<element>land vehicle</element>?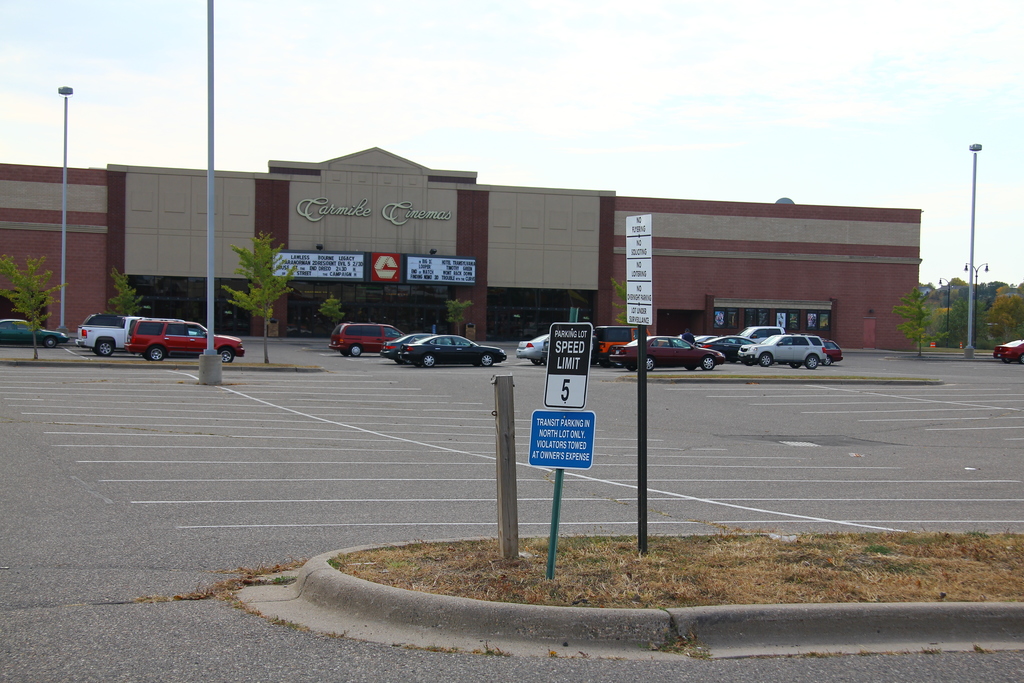
[514, 334, 548, 366]
